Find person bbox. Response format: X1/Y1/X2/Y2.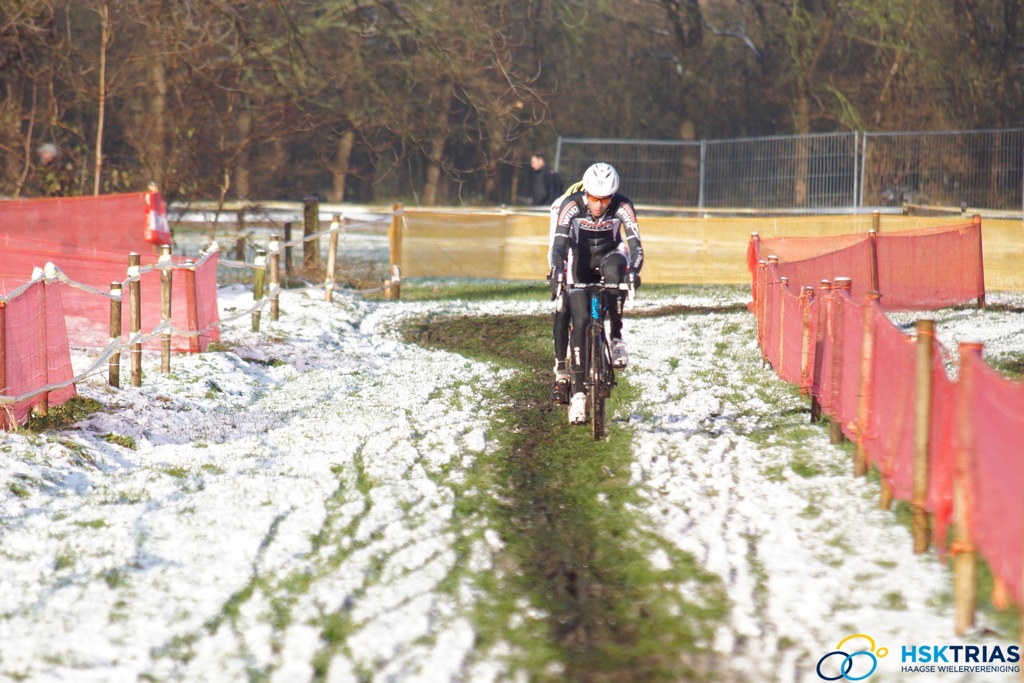
36/142/71/258.
